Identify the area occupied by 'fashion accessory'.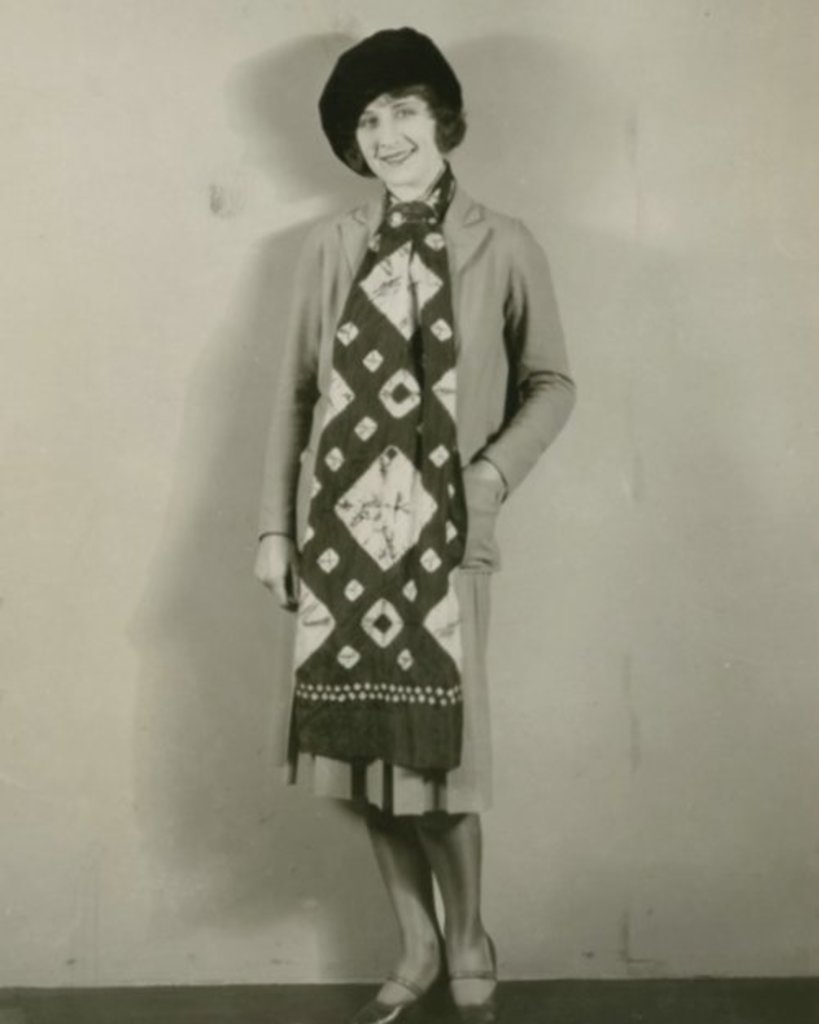
Area: box=[347, 945, 442, 1022].
